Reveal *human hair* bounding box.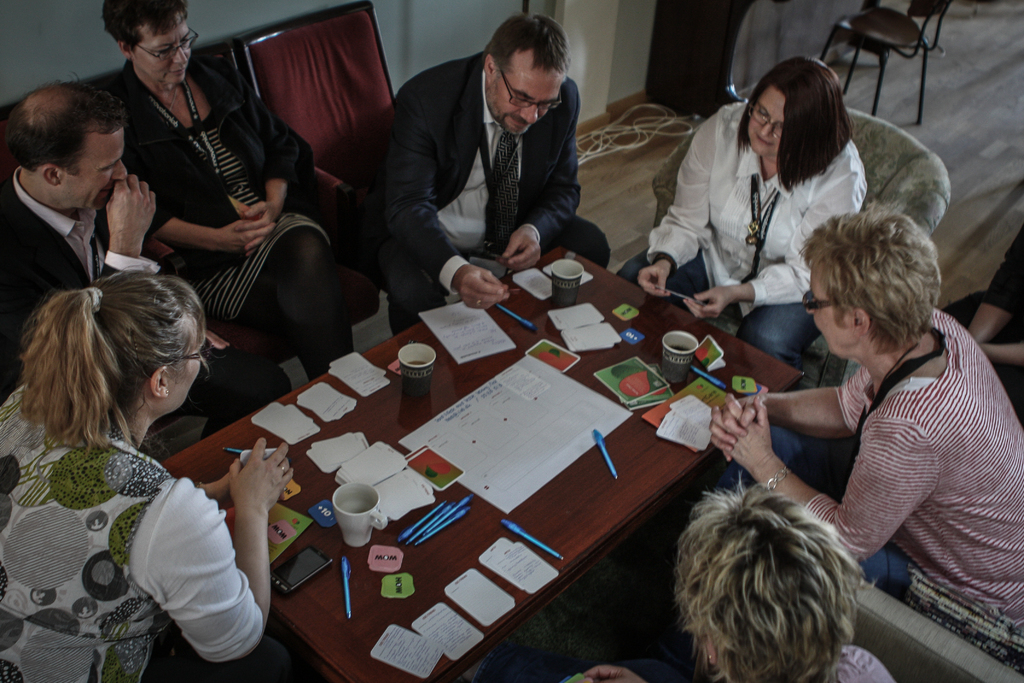
Revealed: 0,69,130,173.
